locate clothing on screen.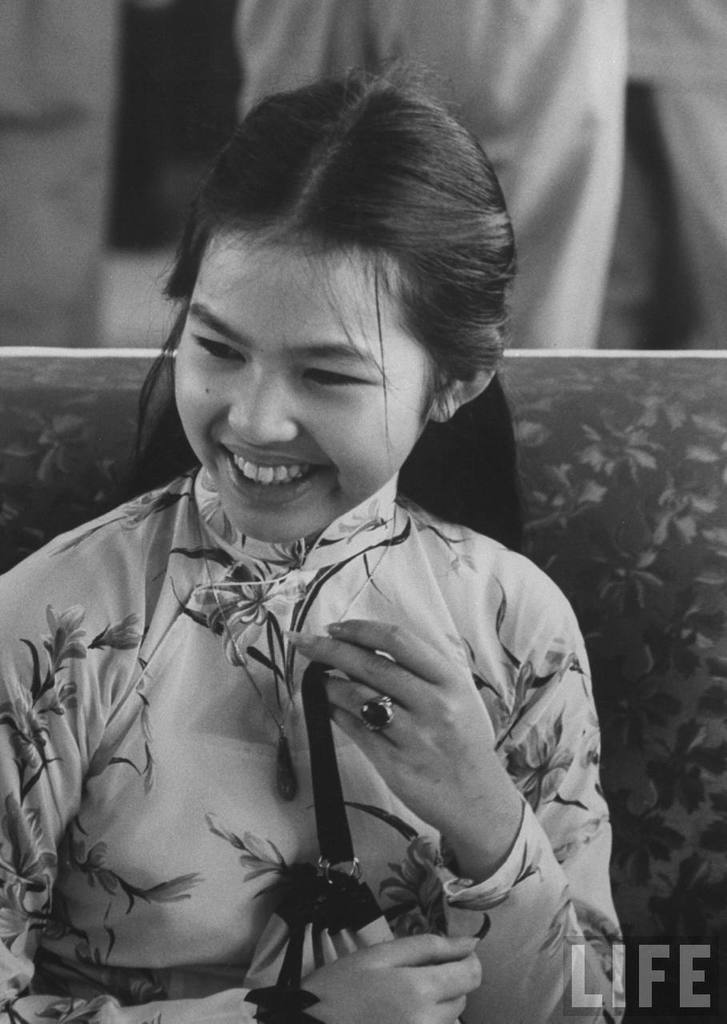
On screen at (26,286,634,1022).
